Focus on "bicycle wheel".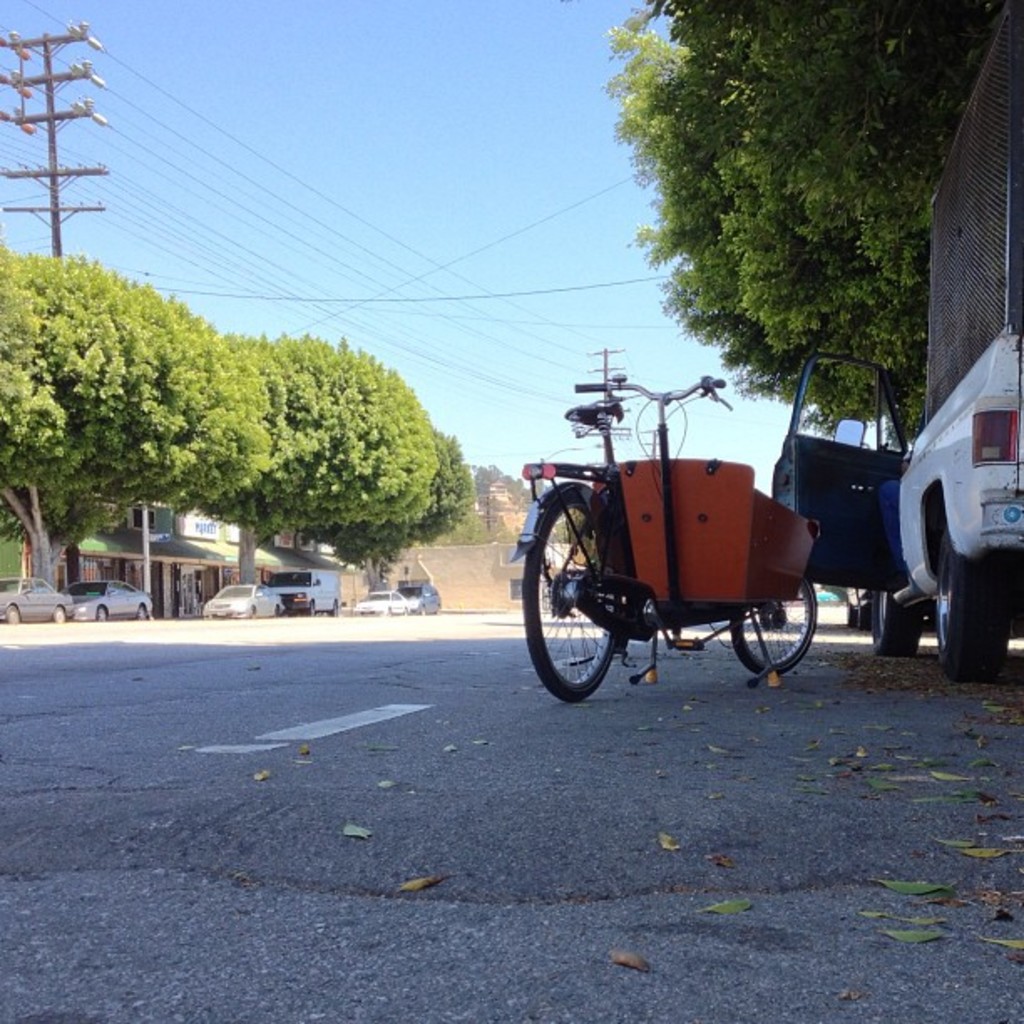
Focused at <box>525,487,614,701</box>.
